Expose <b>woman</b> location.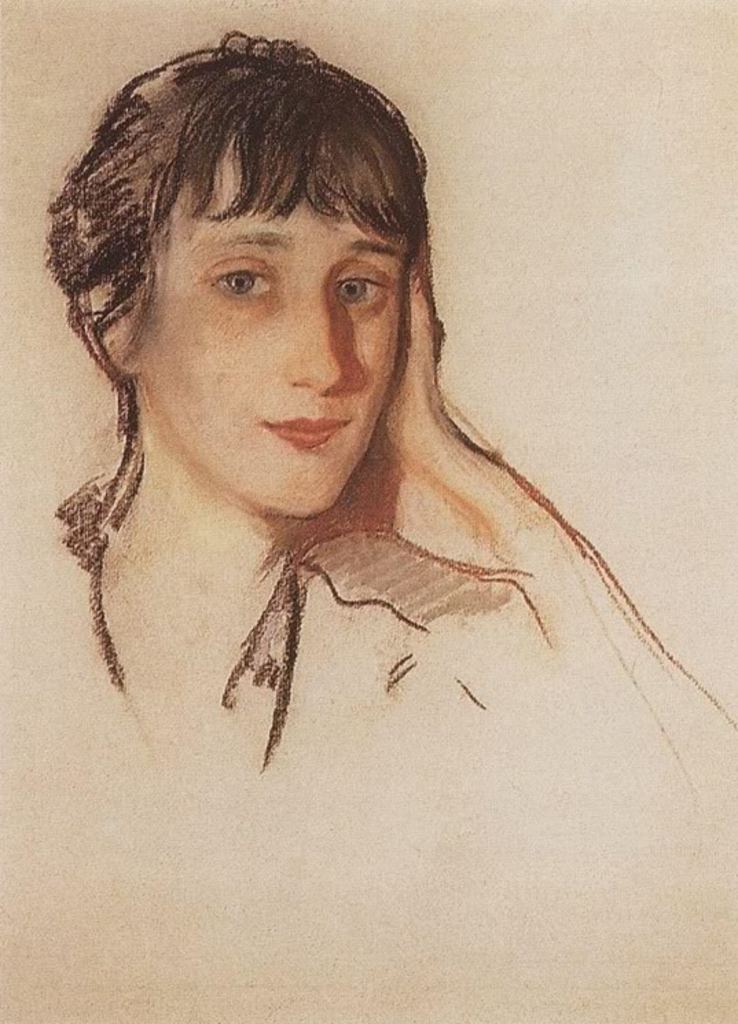
Exposed at 40/27/737/838.
